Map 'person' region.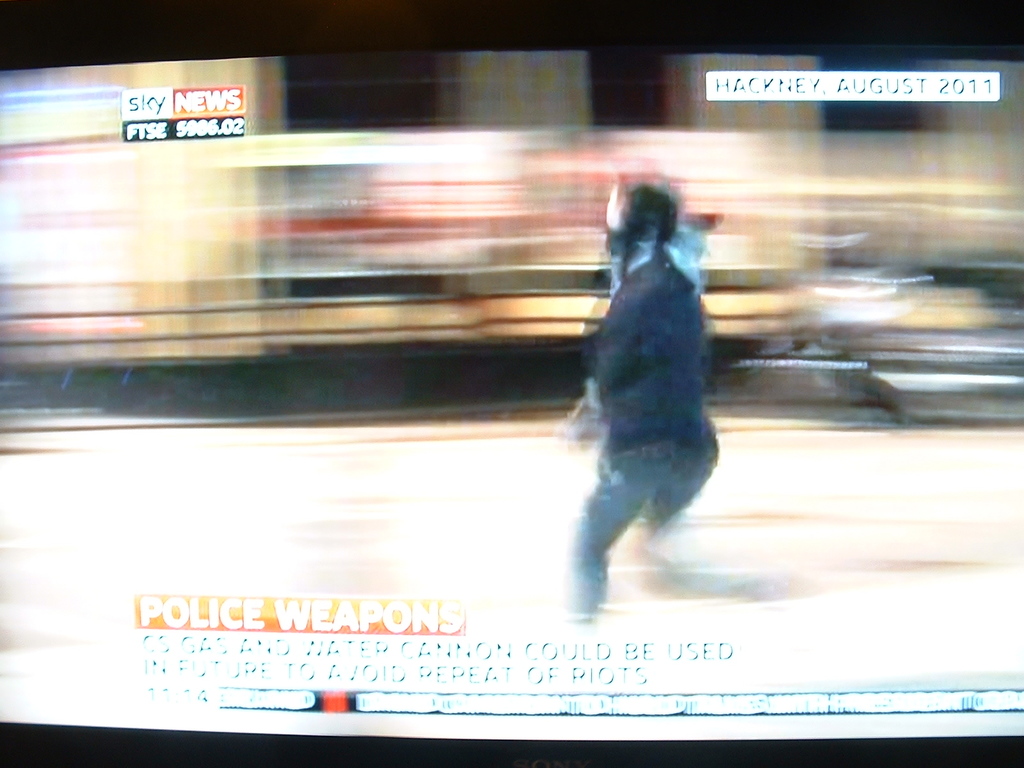
Mapped to bbox=[488, 128, 707, 603].
